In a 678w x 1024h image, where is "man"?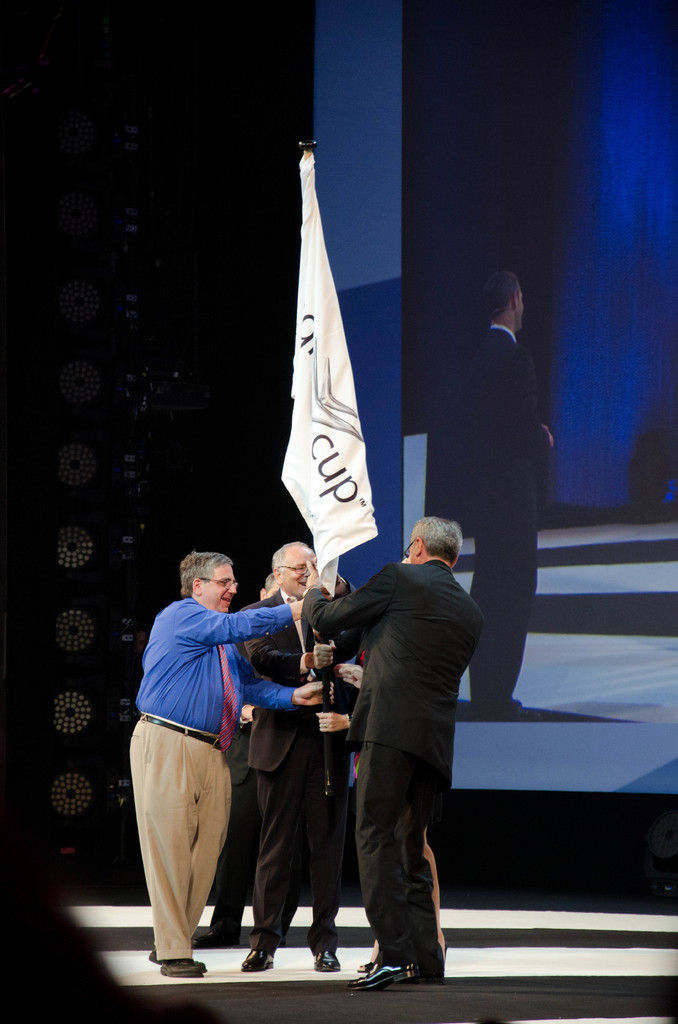
(125, 550, 321, 980).
